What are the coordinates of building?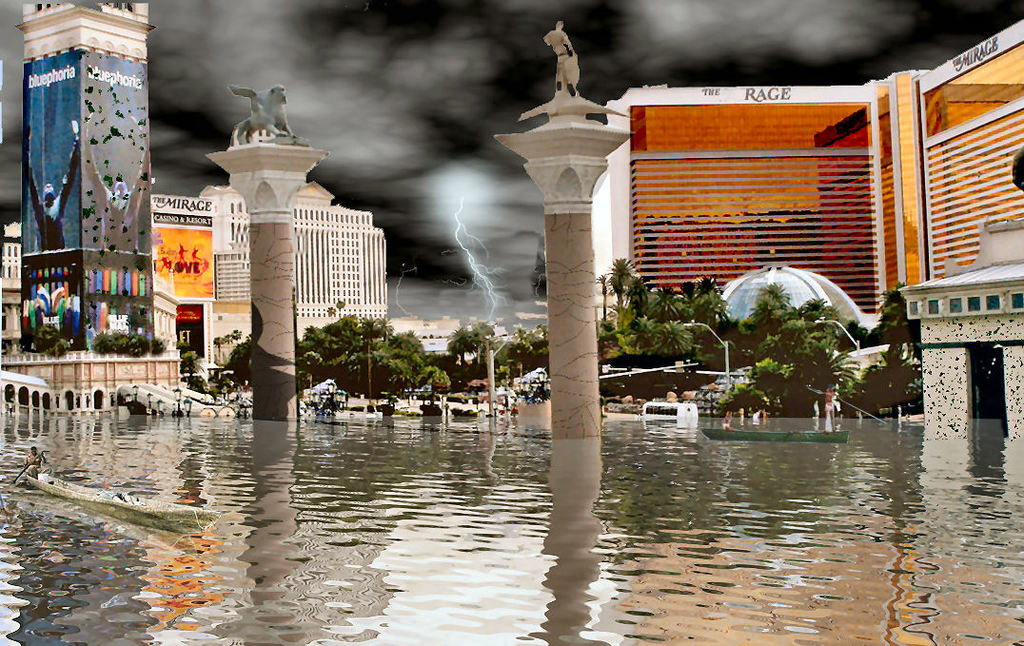
left=386, top=322, right=473, bottom=356.
